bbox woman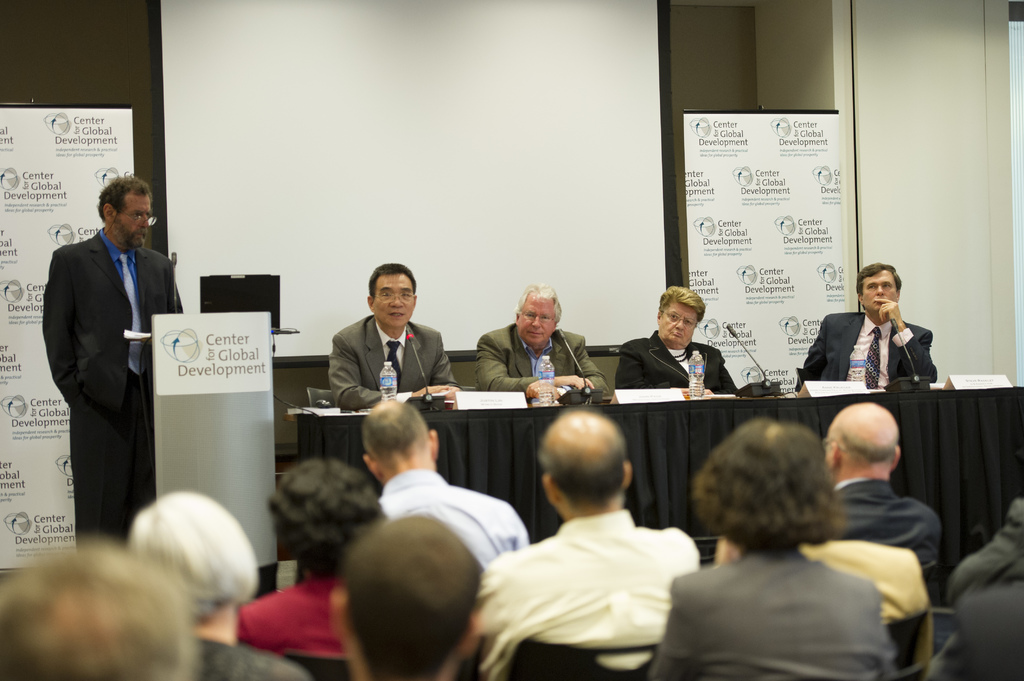
234 458 387 652
